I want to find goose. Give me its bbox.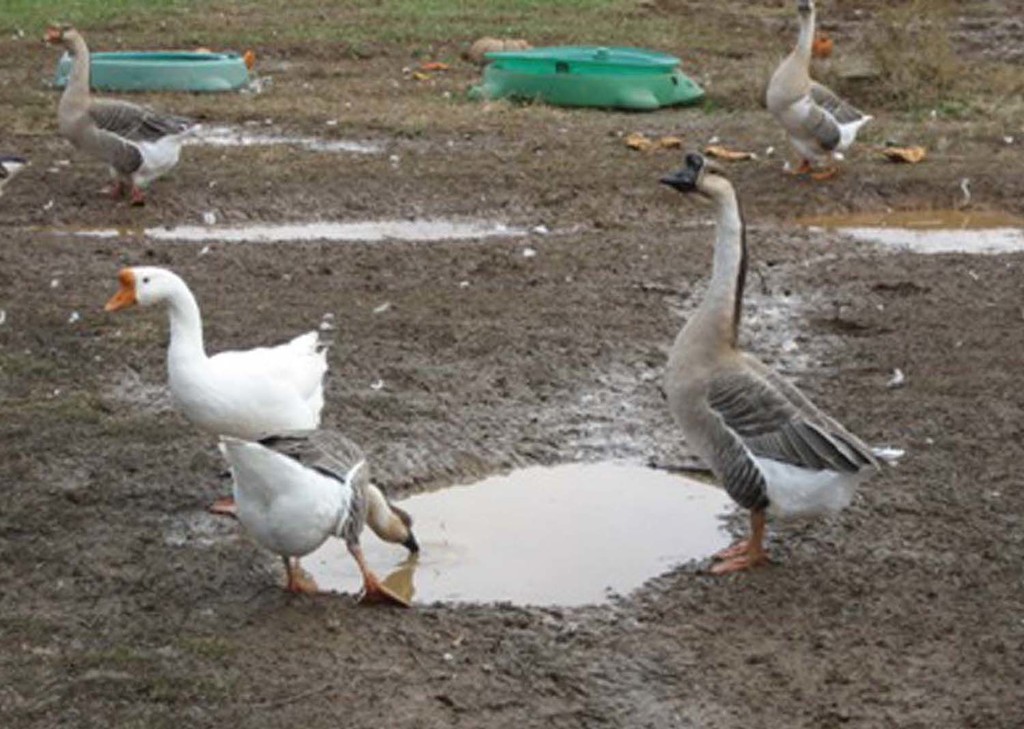
<region>53, 28, 195, 203</region>.
